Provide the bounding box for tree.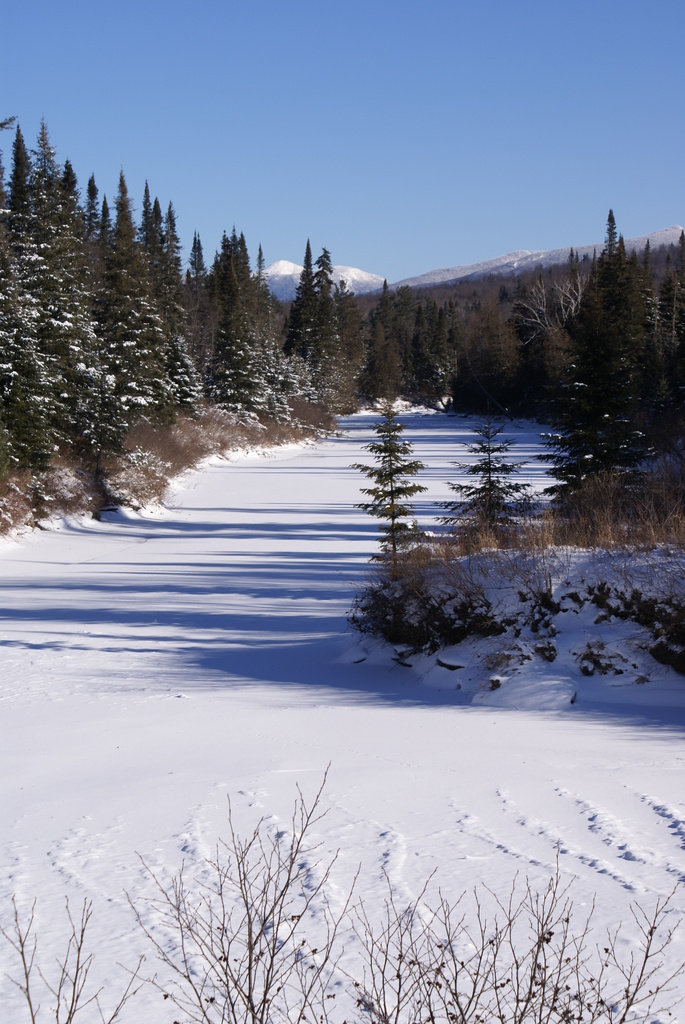
<region>288, 232, 315, 335</region>.
